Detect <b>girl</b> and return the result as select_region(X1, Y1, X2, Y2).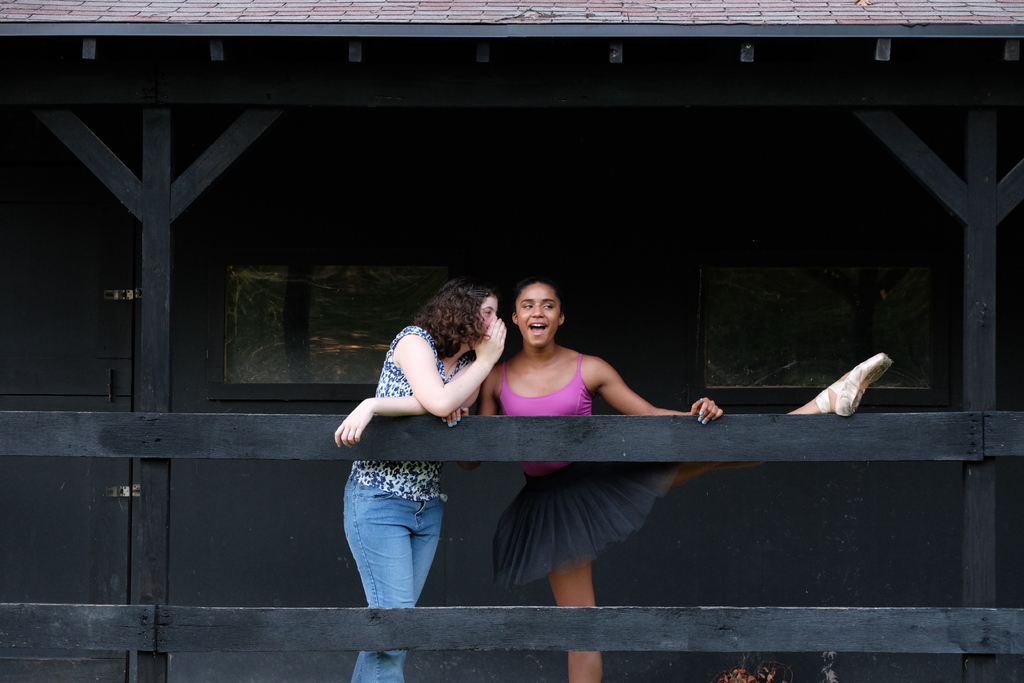
select_region(478, 281, 890, 682).
